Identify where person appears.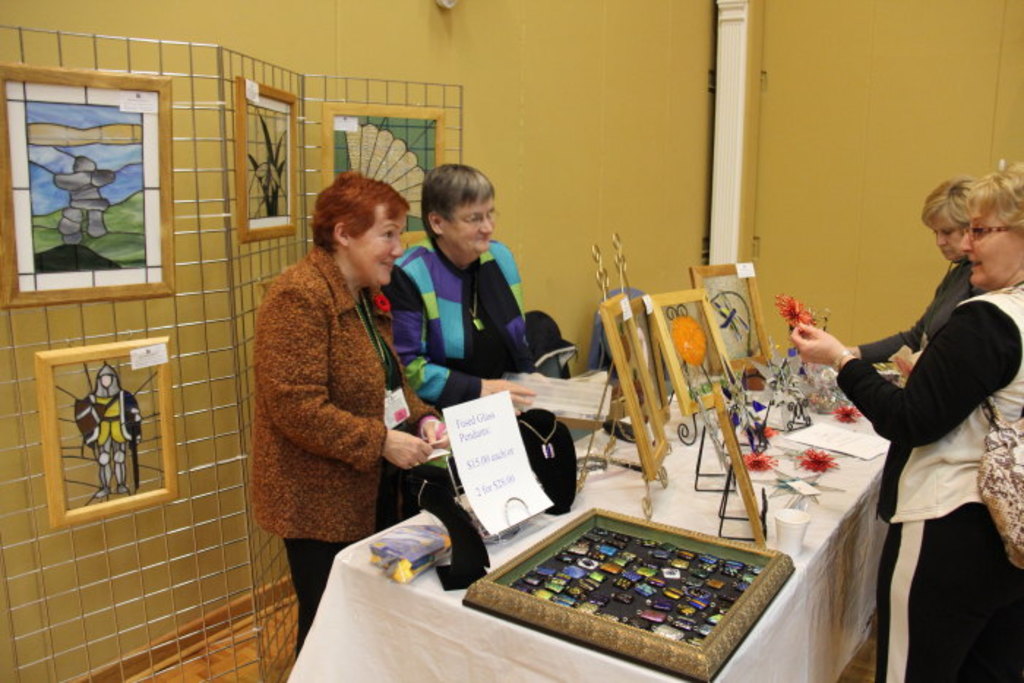
Appears at <box>382,165,547,512</box>.
